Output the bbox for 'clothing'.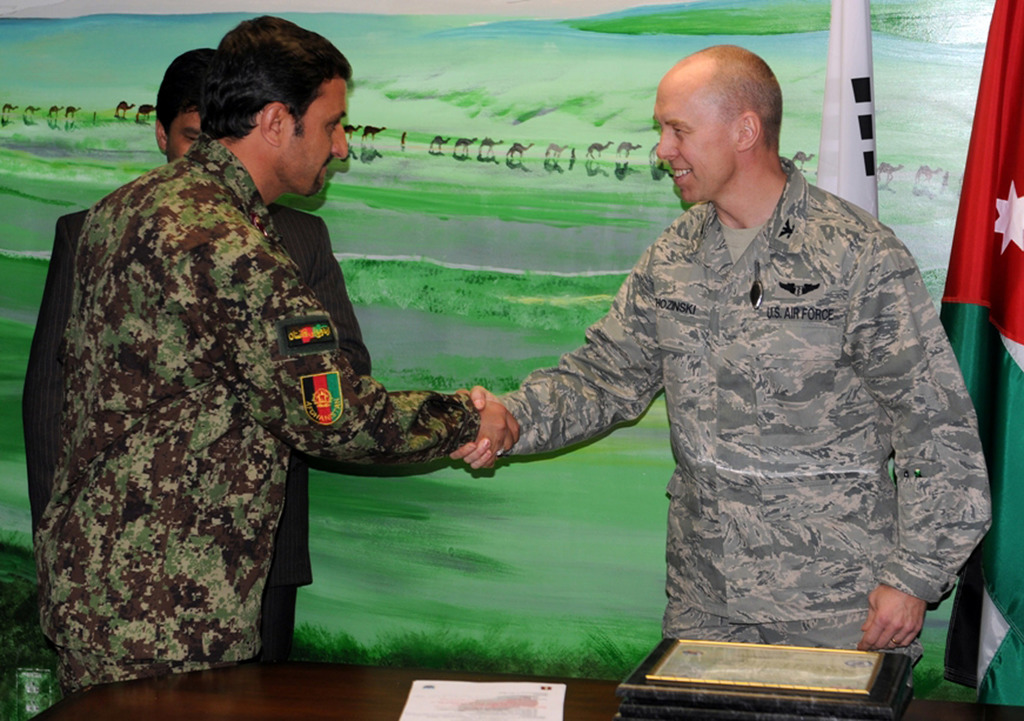
rect(566, 147, 1002, 685).
